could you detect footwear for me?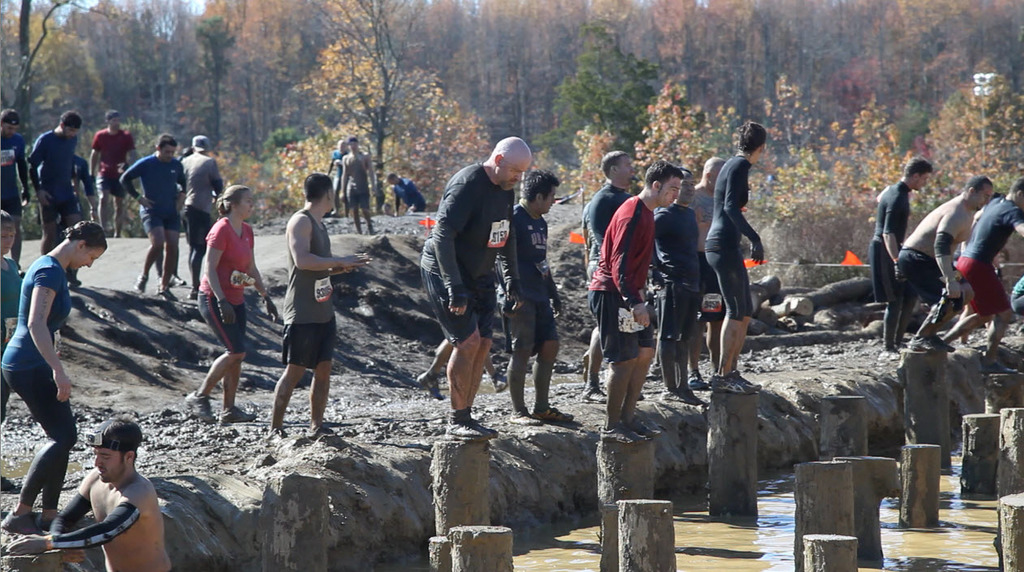
Detection result: 446,420,492,441.
